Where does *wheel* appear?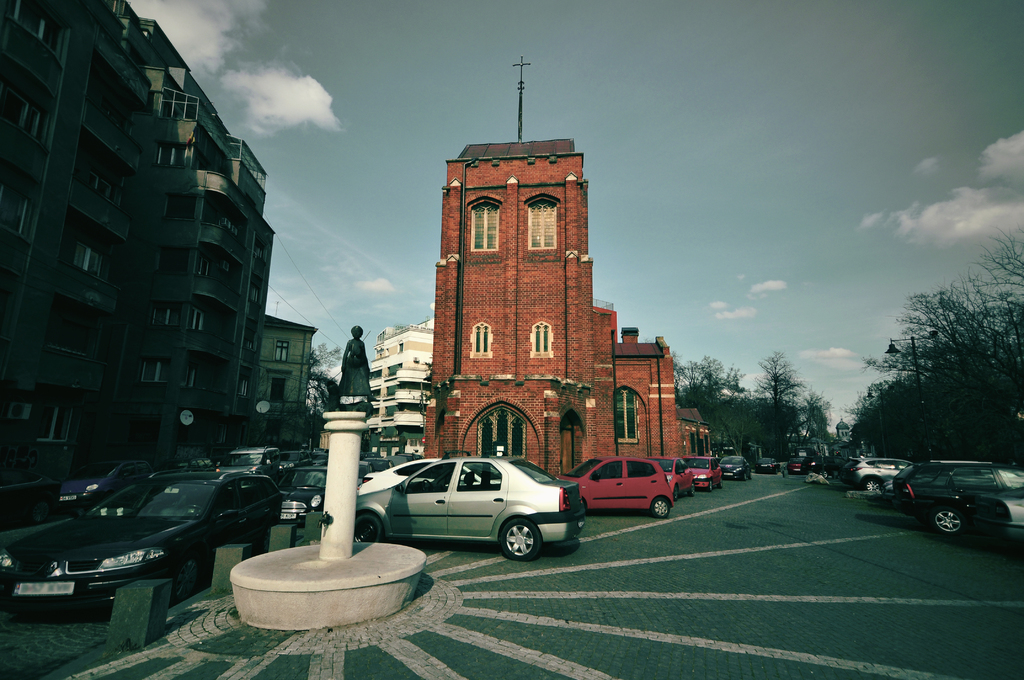
Appears at crop(716, 476, 721, 489).
